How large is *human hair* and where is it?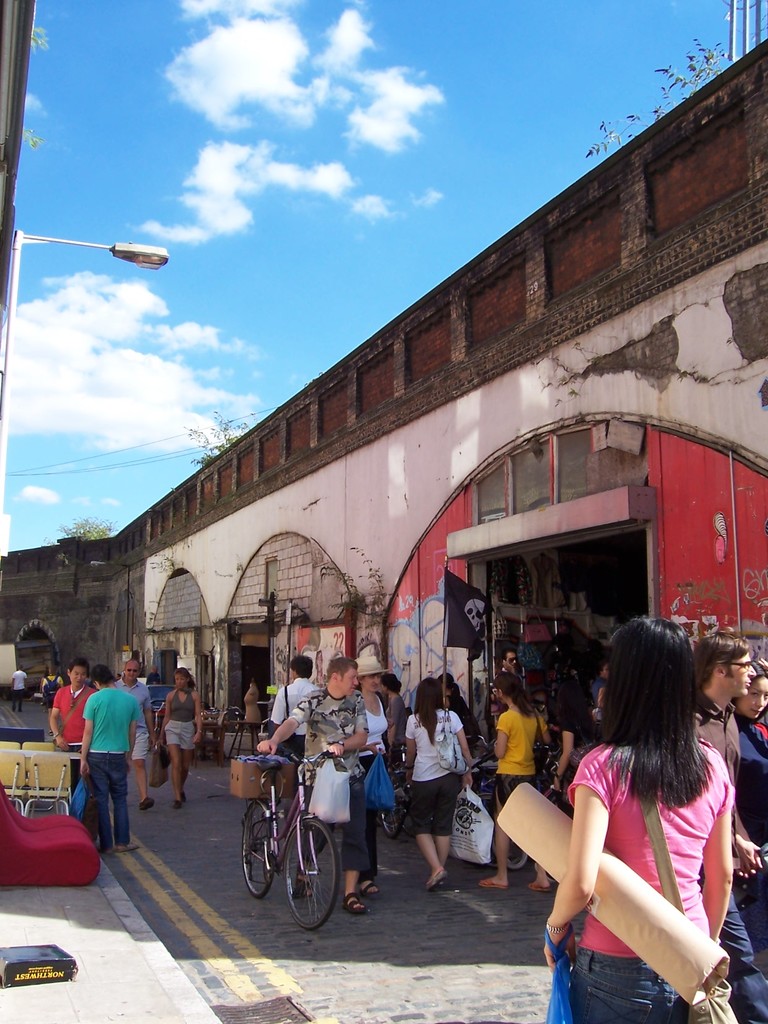
Bounding box: rect(326, 659, 357, 680).
